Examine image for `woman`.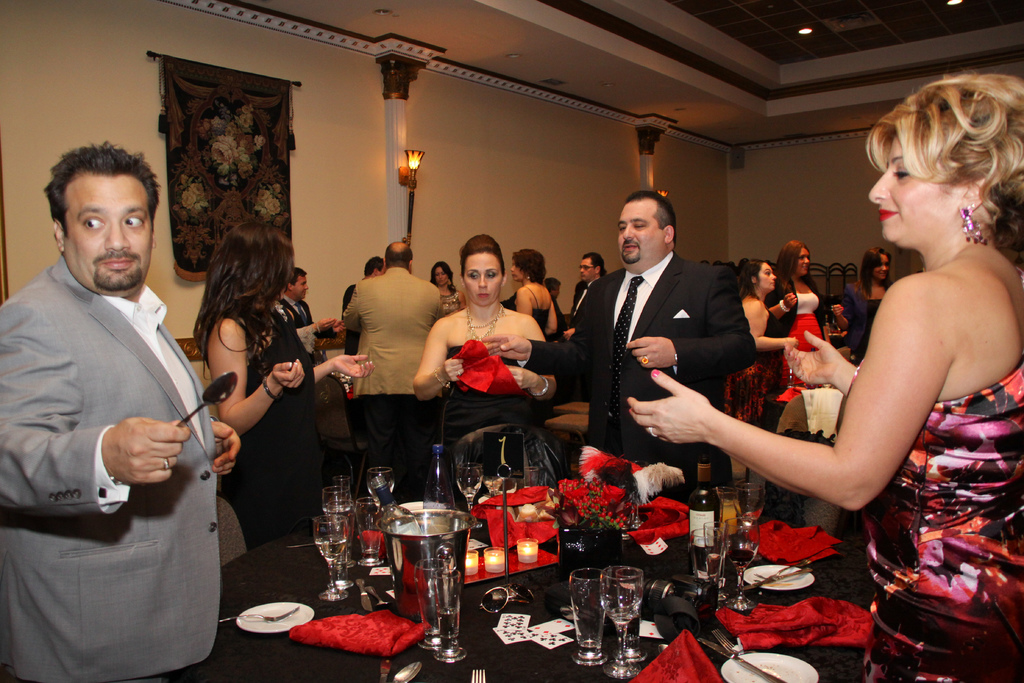
Examination result: region(545, 277, 565, 333).
